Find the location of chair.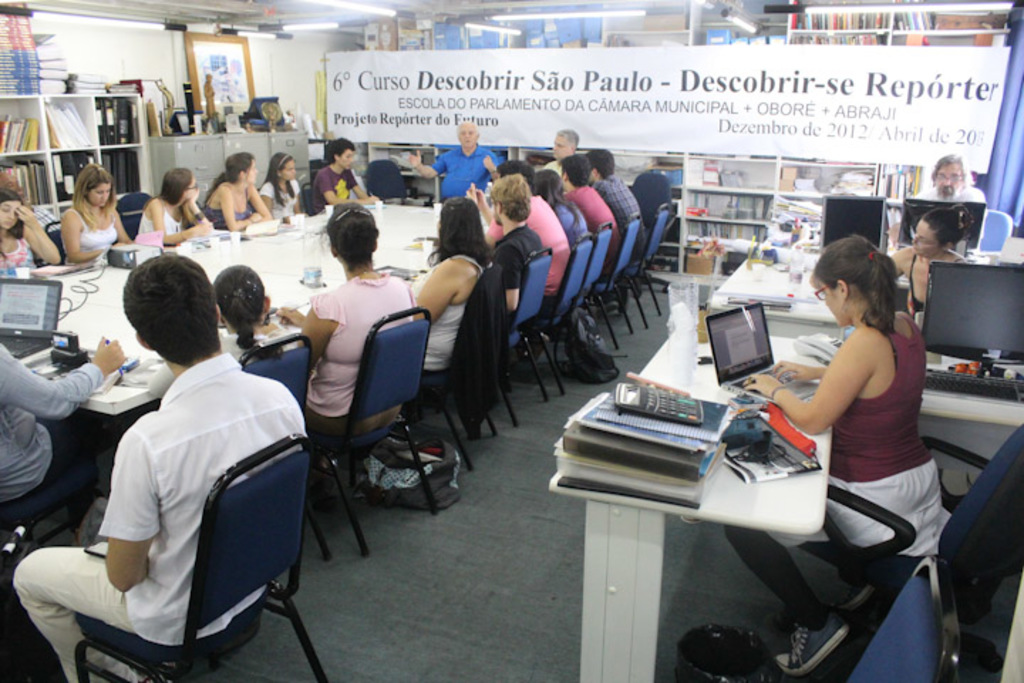
Location: [491, 256, 563, 386].
